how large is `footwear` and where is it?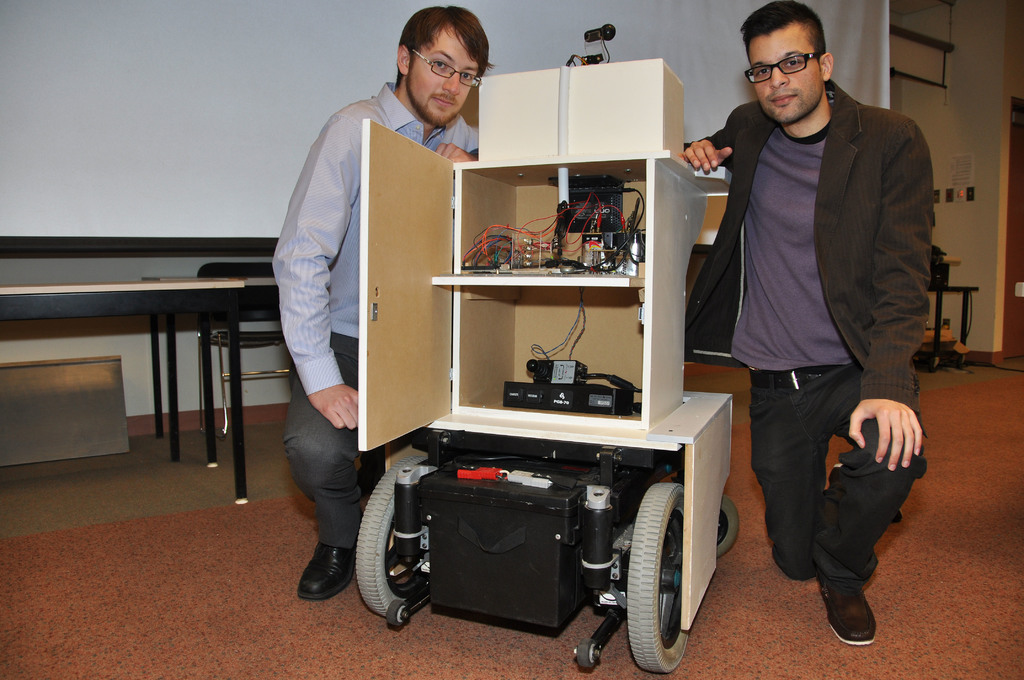
Bounding box: <box>296,539,353,599</box>.
